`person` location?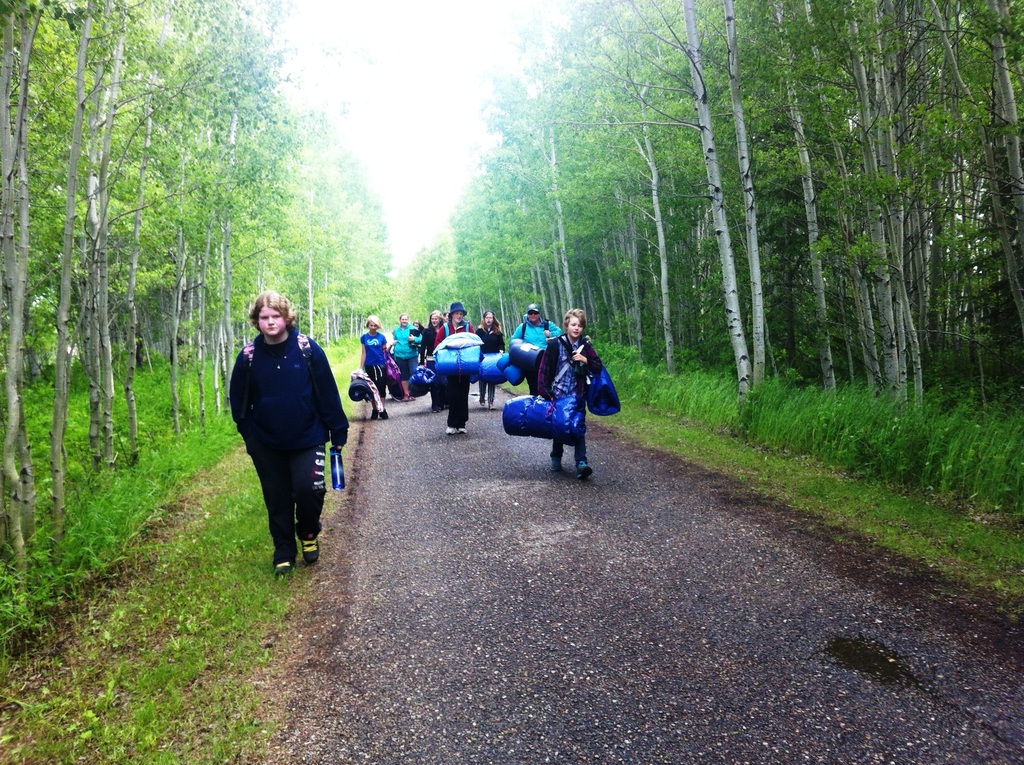
435, 303, 476, 433
